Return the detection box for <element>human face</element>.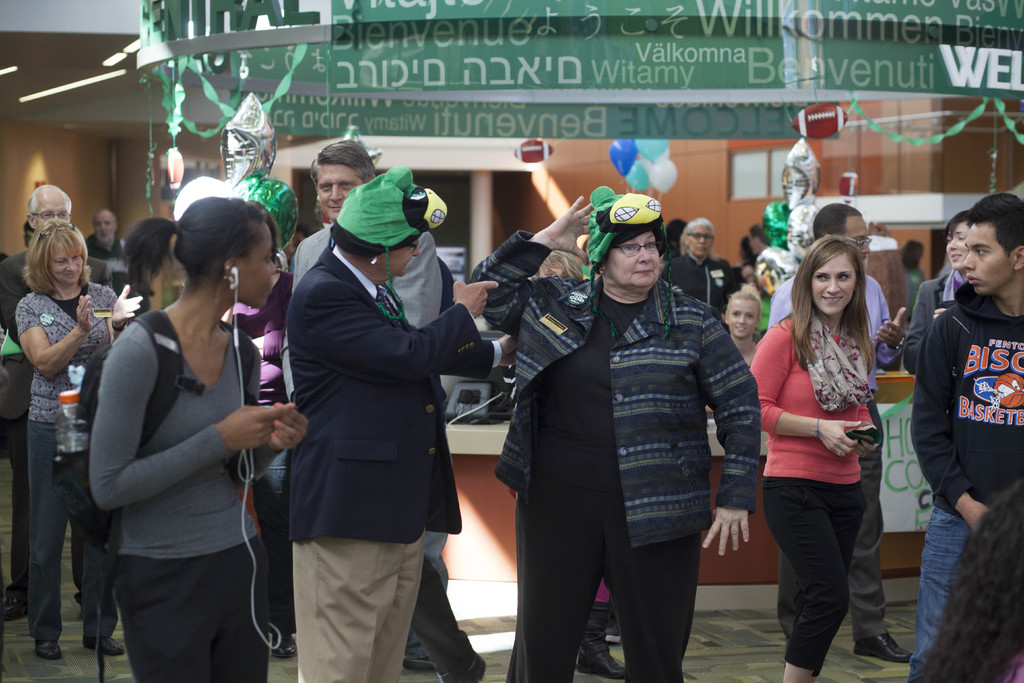
x1=95 y1=202 x2=118 y2=247.
